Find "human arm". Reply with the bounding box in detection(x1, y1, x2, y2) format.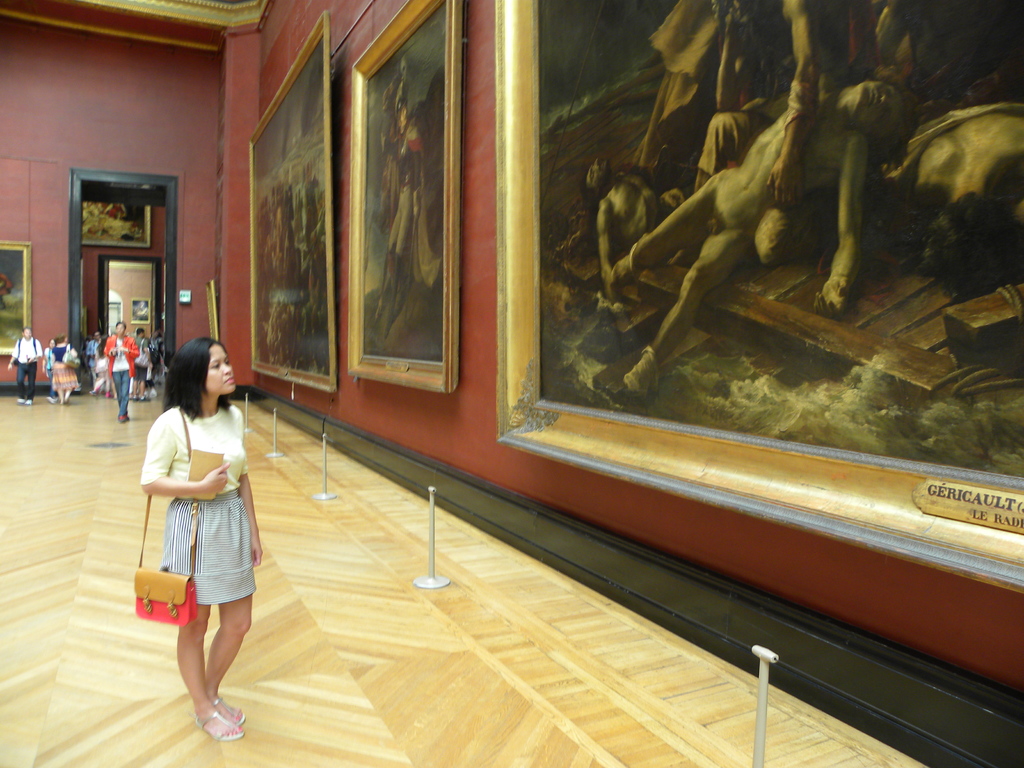
detection(858, 0, 909, 76).
